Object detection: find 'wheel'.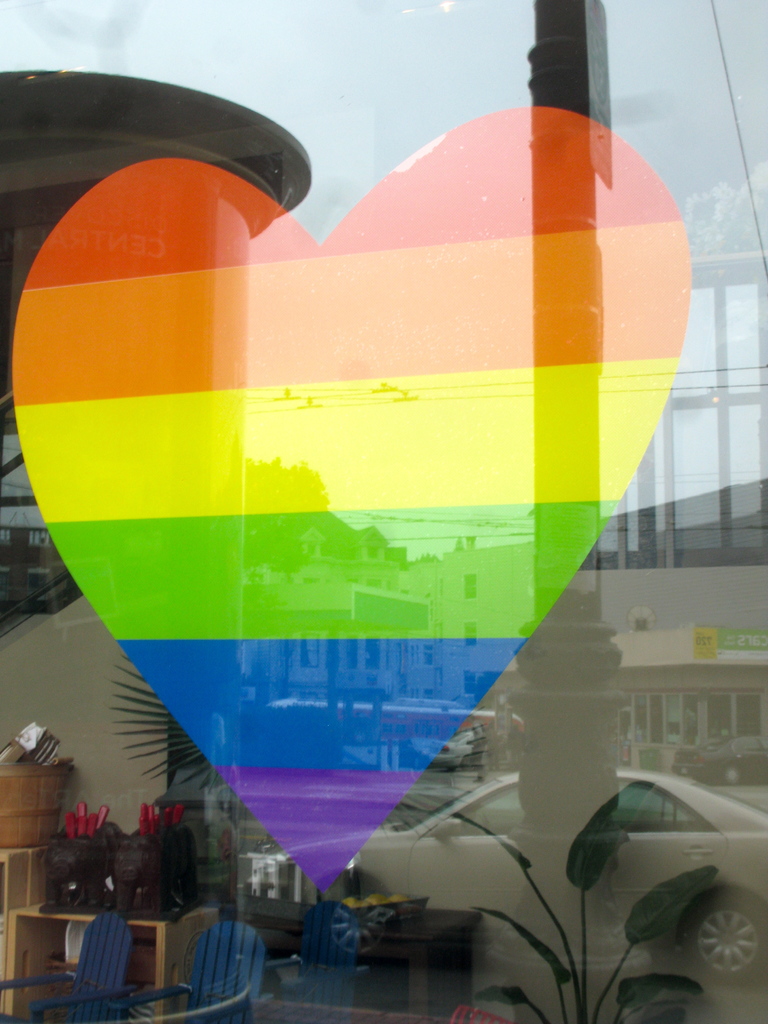
{"left": 685, "top": 886, "right": 767, "bottom": 980}.
